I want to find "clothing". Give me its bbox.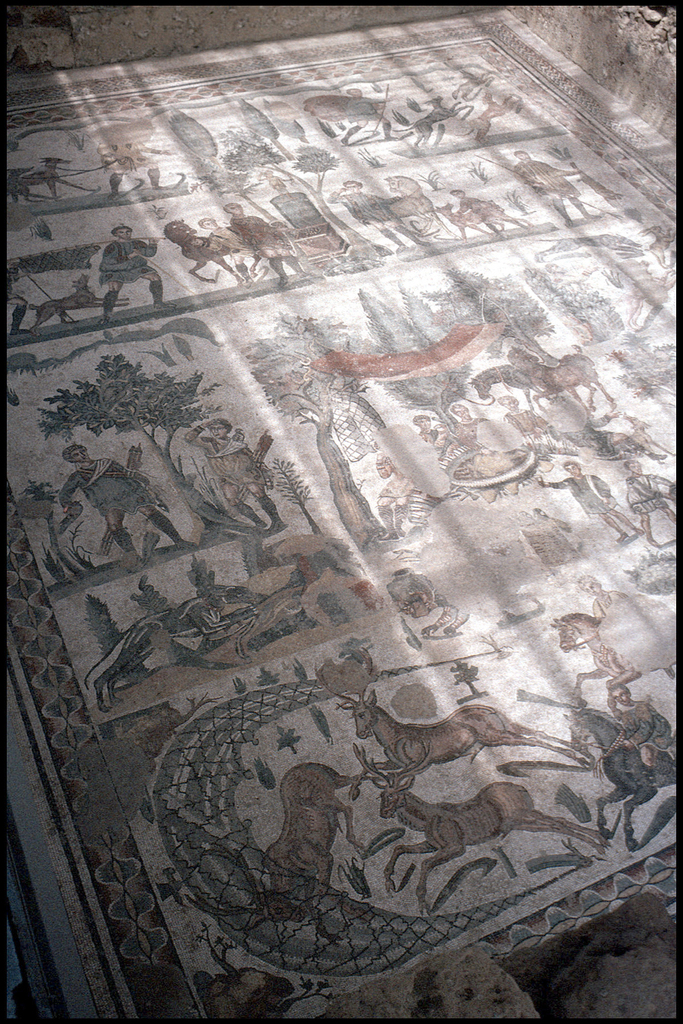
[x1=210, y1=226, x2=257, y2=268].
